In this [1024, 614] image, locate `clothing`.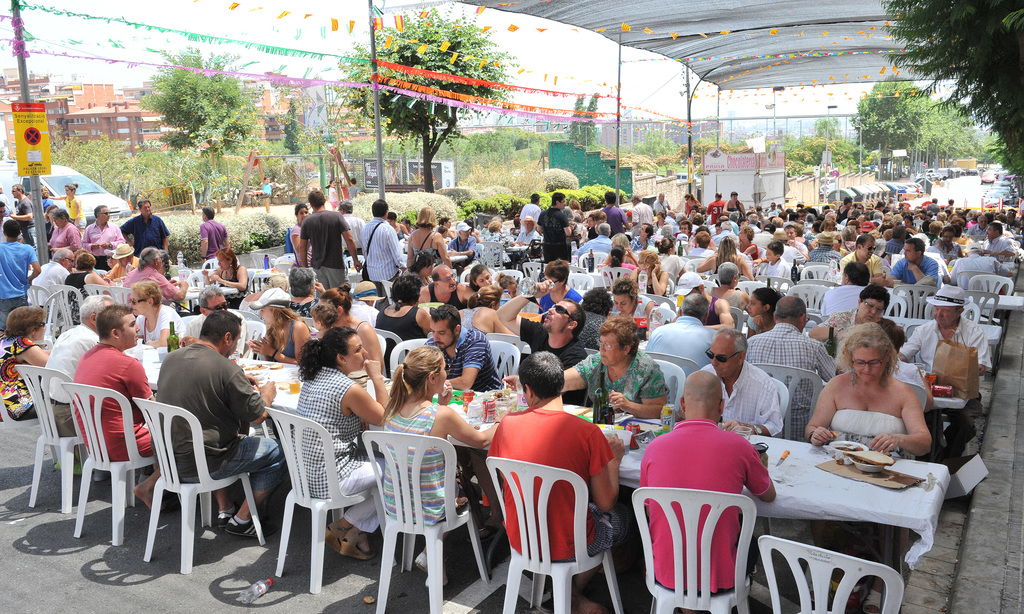
Bounding box: region(712, 228, 735, 244).
